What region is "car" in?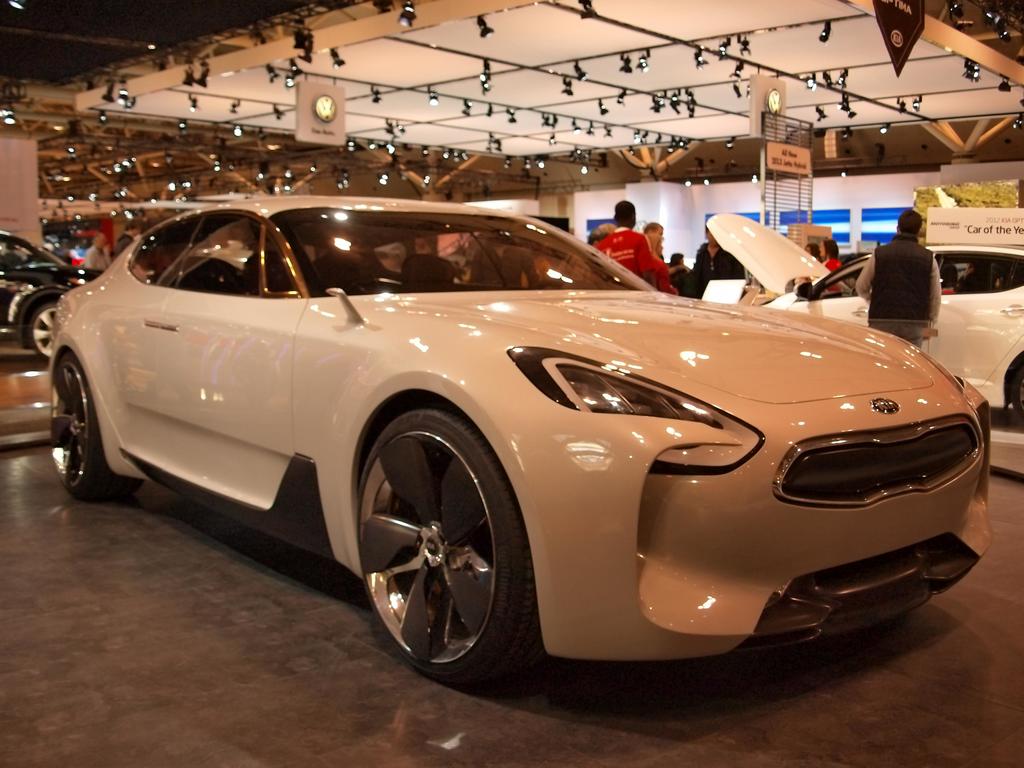
left=0, top=232, right=106, bottom=367.
